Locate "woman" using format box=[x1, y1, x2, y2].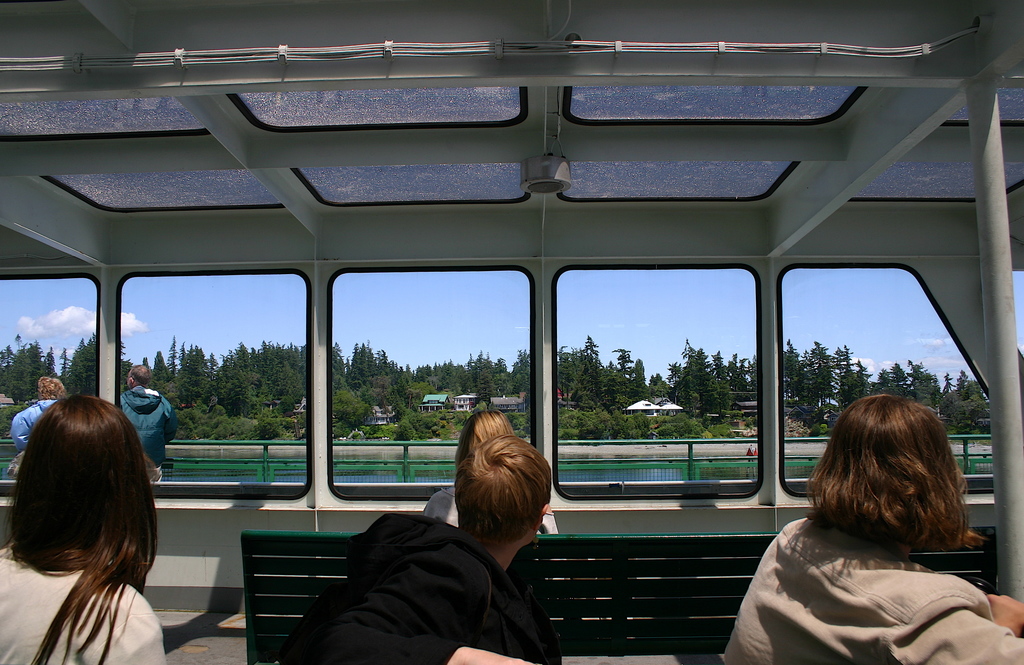
box=[722, 395, 1023, 664].
